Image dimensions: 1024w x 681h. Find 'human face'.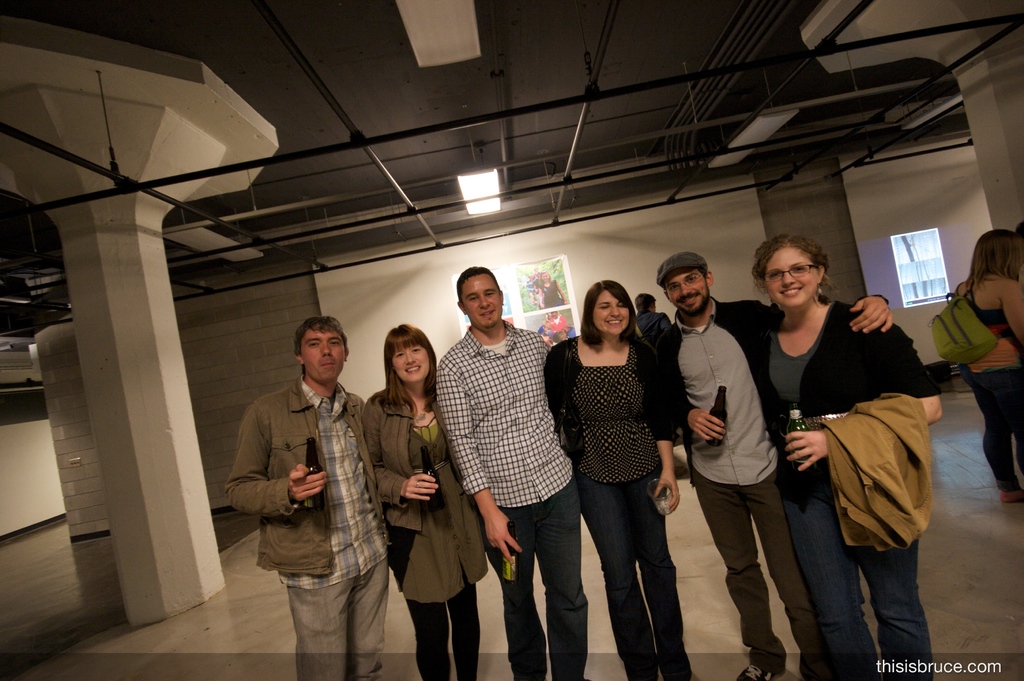
[592, 290, 634, 340].
